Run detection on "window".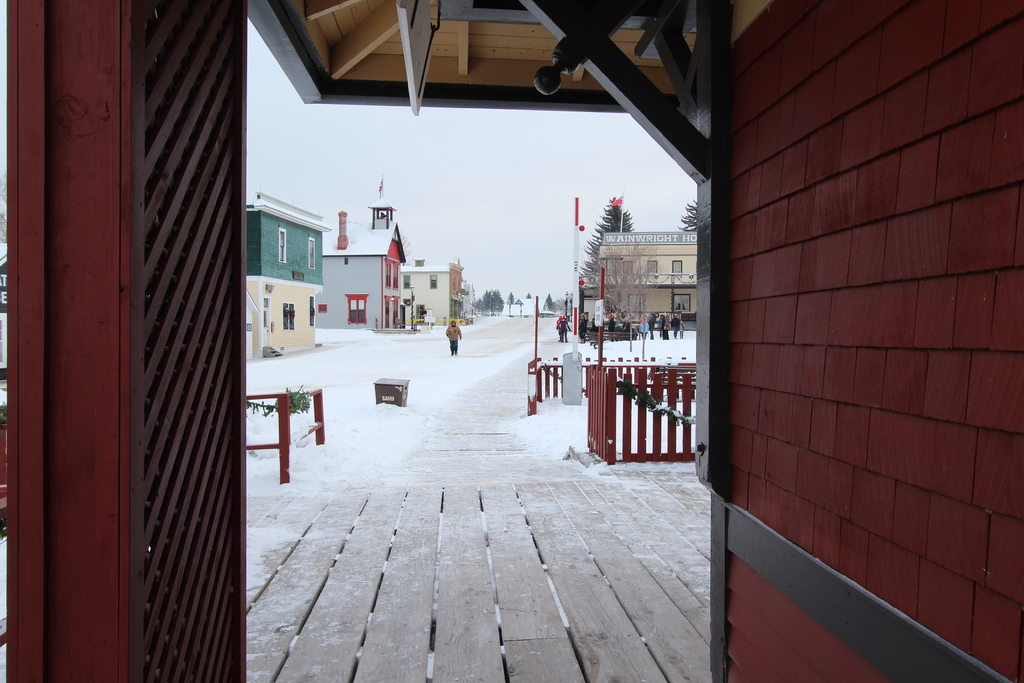
Result: <region>396, 268, 403, 292</region>.
